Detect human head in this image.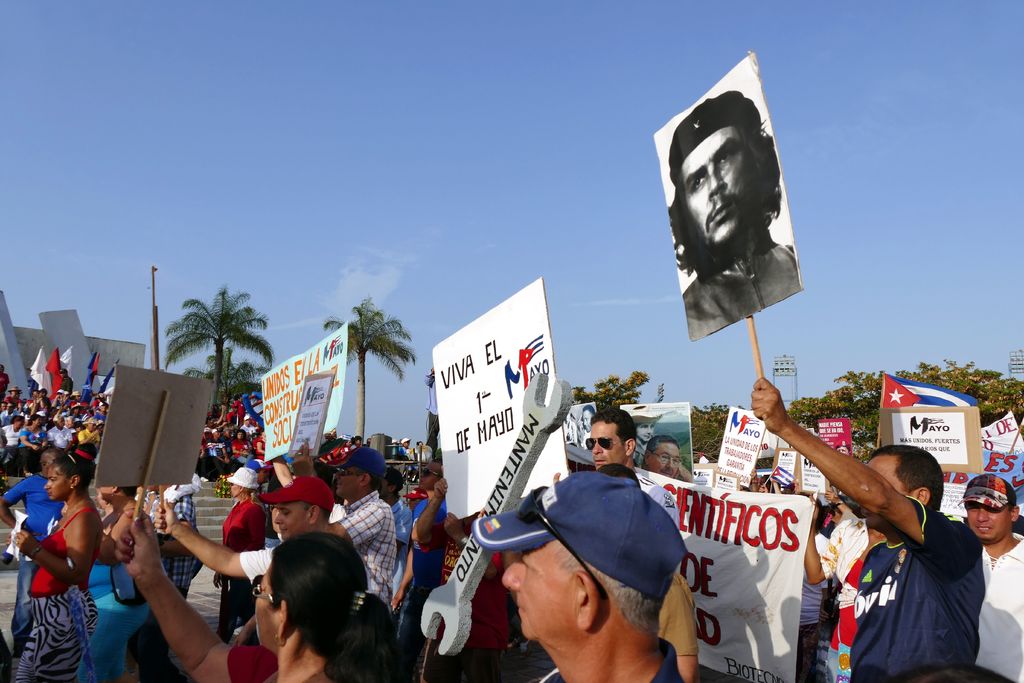
Detection: [left=417, top=441, right=421, bottom=445].
